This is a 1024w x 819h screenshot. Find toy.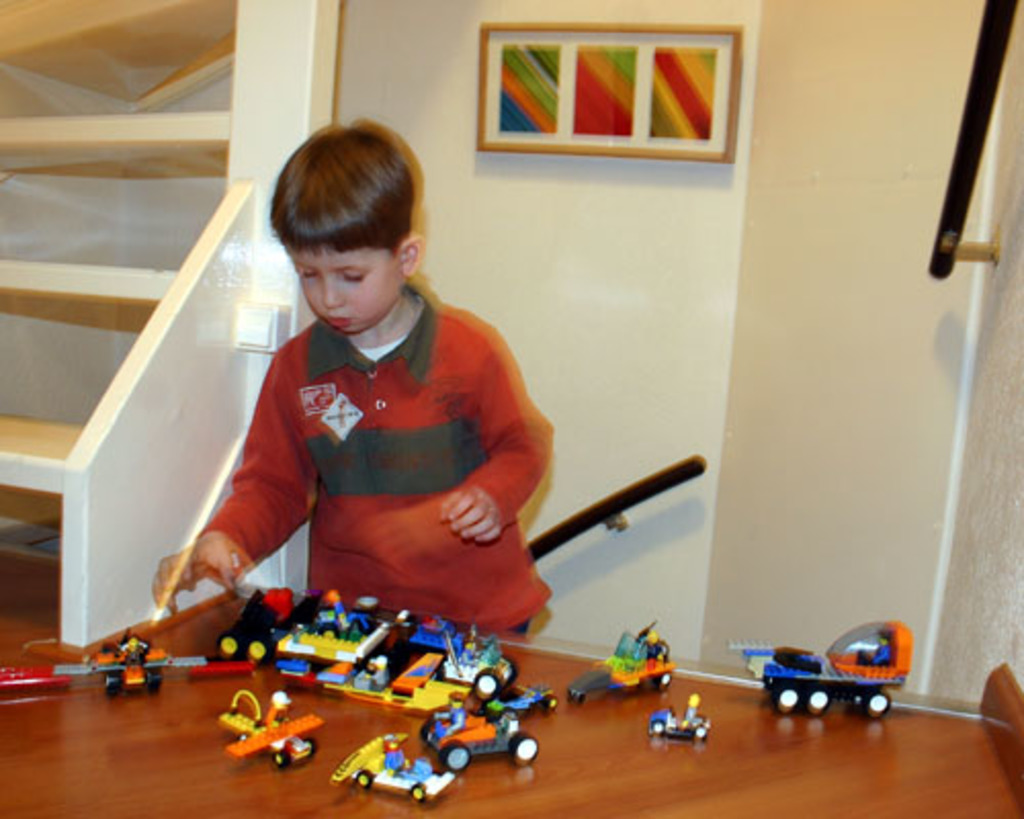
Bounding box: {"left": 51, "top": 624, "right": 207, "bottom": 696}.
